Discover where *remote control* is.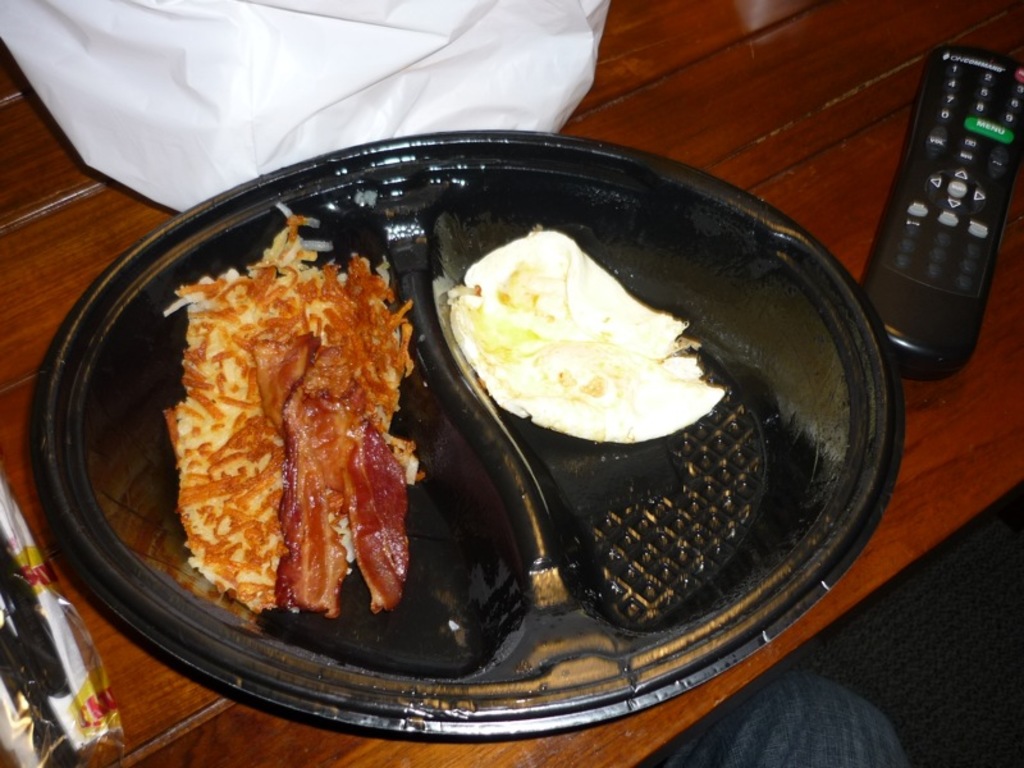
Discovered at box=[856, 44, 1023, 384].
